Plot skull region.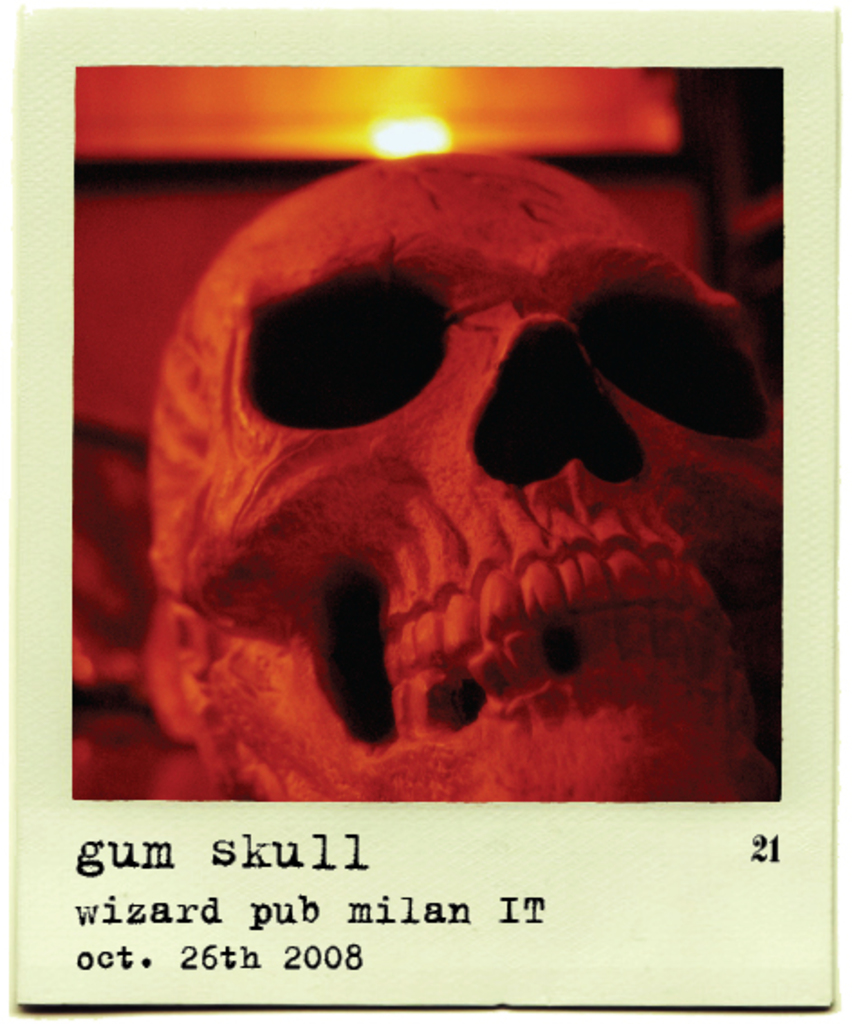
Plotted at Rect(144, 154, 783, 802).
